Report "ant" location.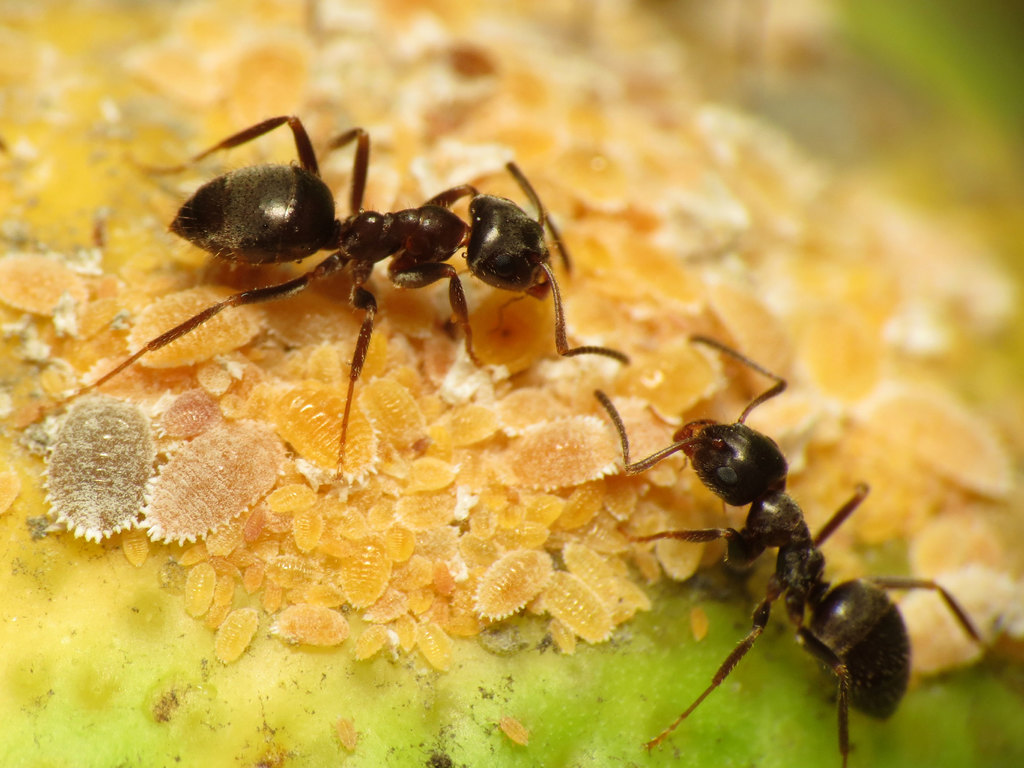
Report: Rect(584, 328, 1014, 767).
